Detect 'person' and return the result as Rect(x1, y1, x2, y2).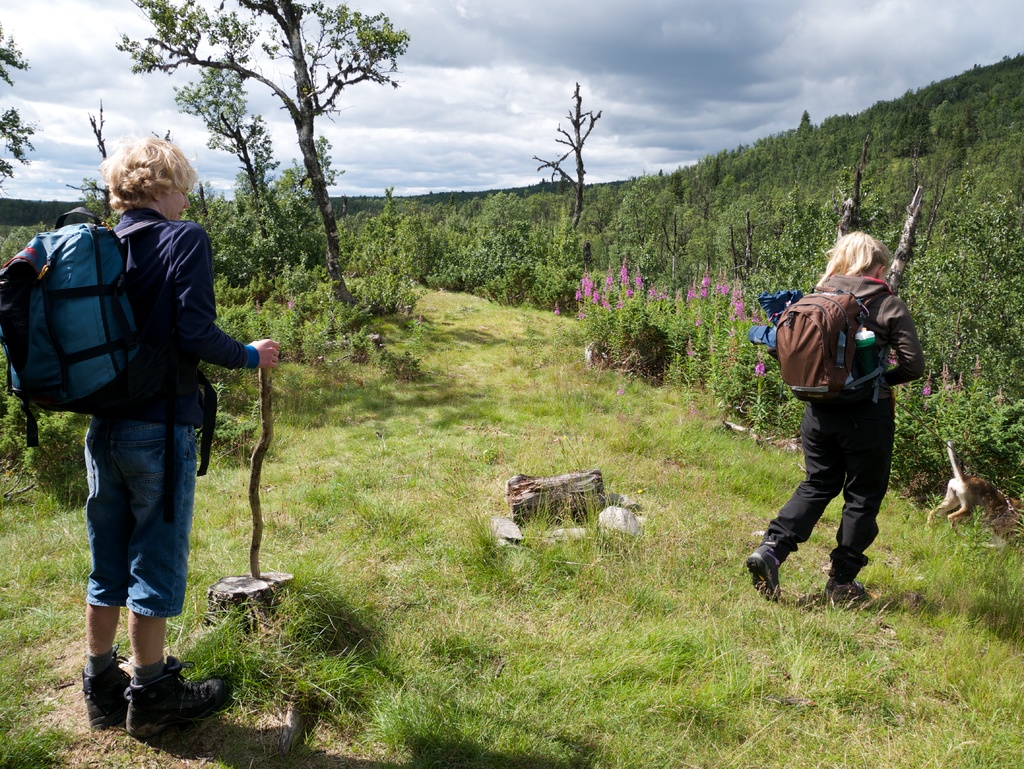
Rect(68, 138, 275, 741).
